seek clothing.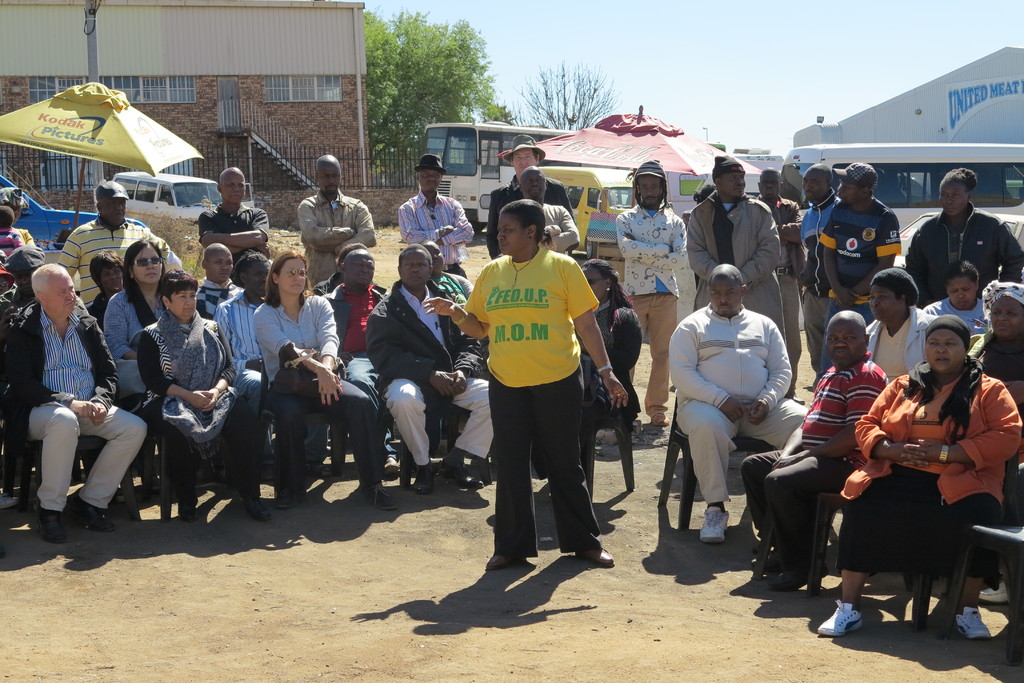
region(484, 179, 576, 251).
